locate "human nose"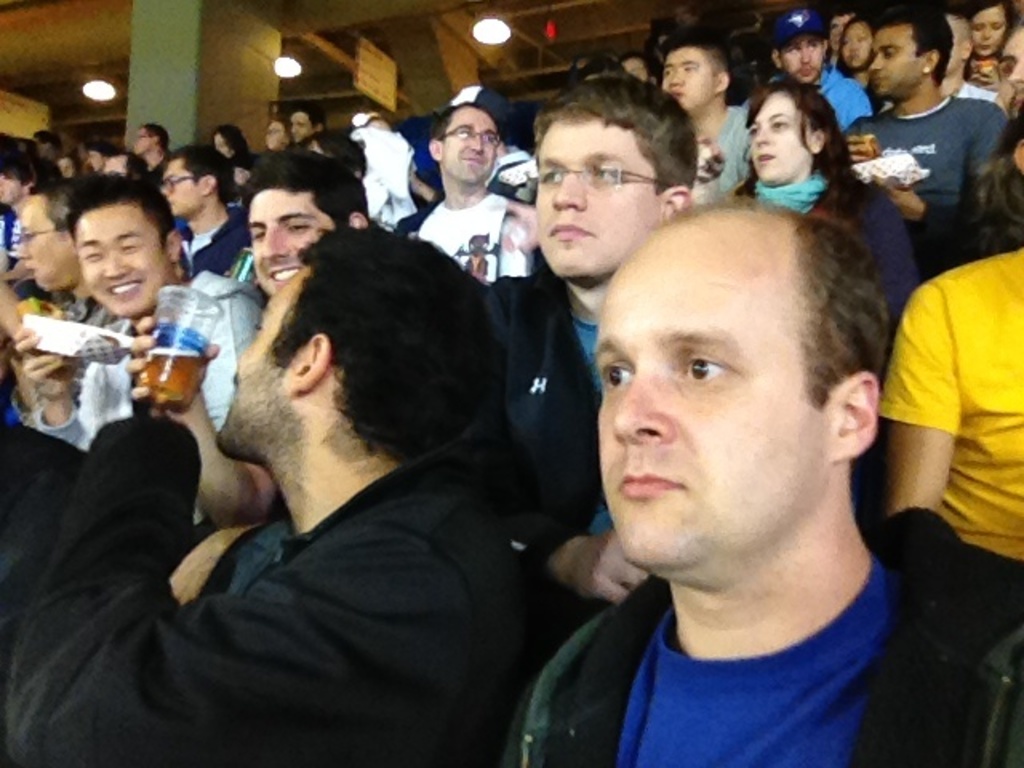
870,53,886,72
